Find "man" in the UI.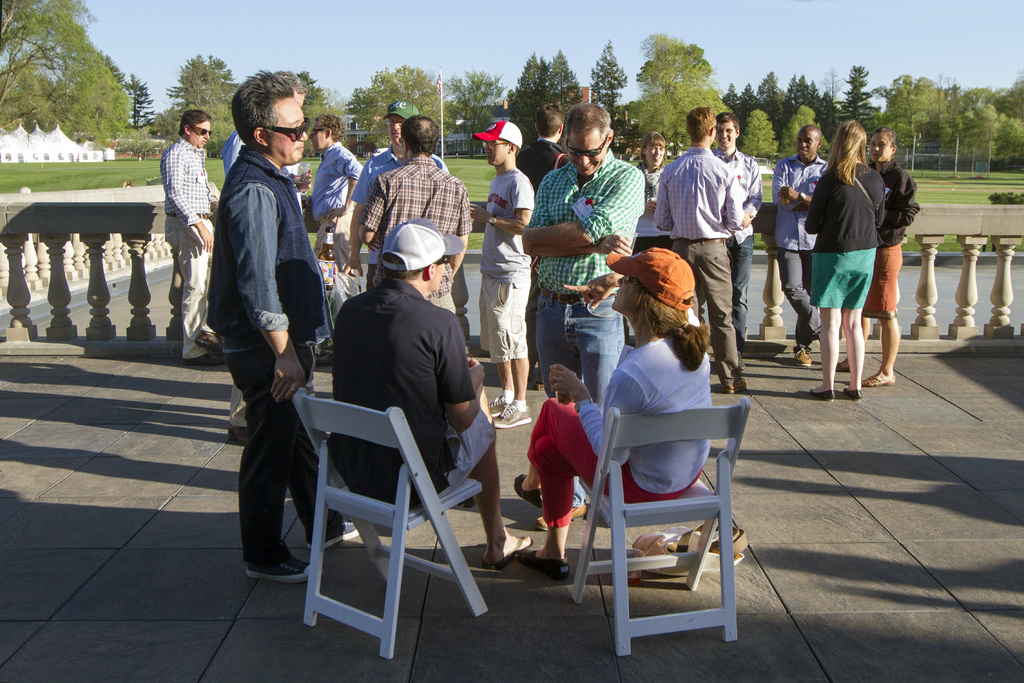
UI element at 330, 212, 535, 567.
